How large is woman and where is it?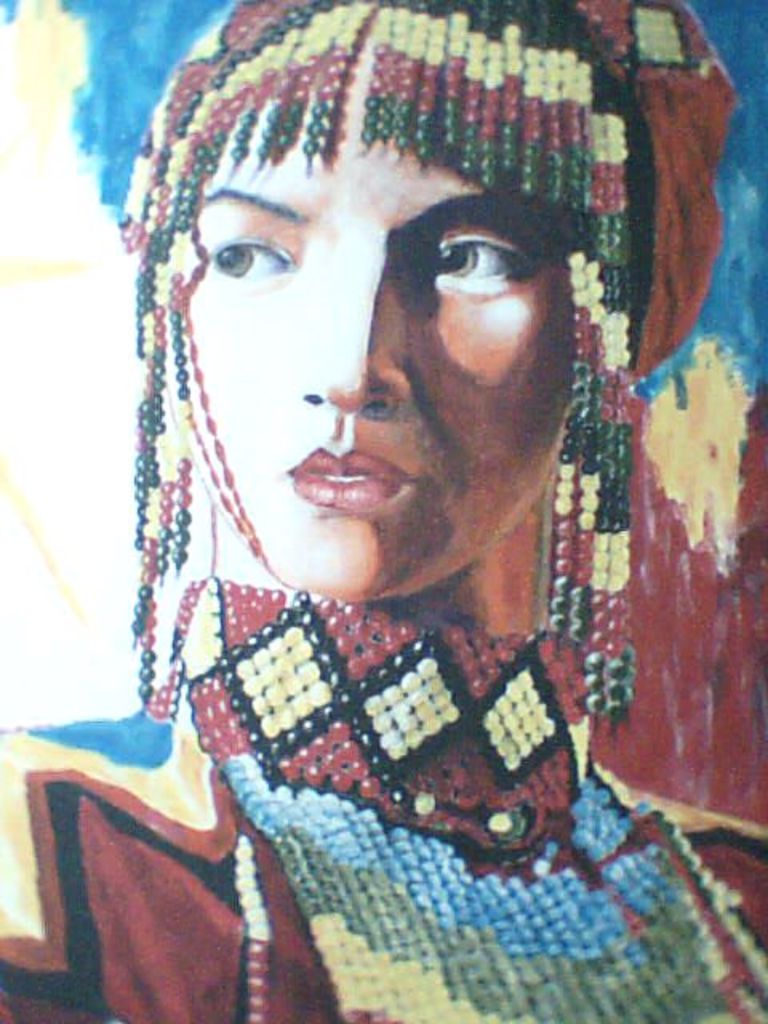
Bounding box: [18, 13, 767, 974].
